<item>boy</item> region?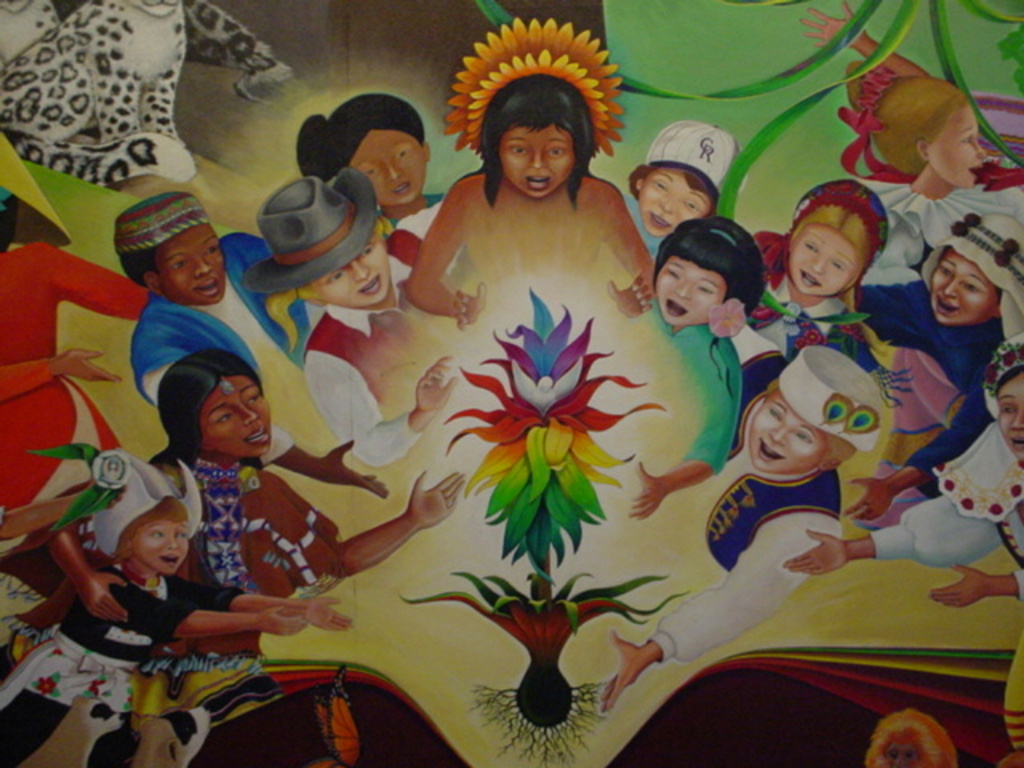
{"left": 598, "top": 325, "right": 888, "bottom": 717}
